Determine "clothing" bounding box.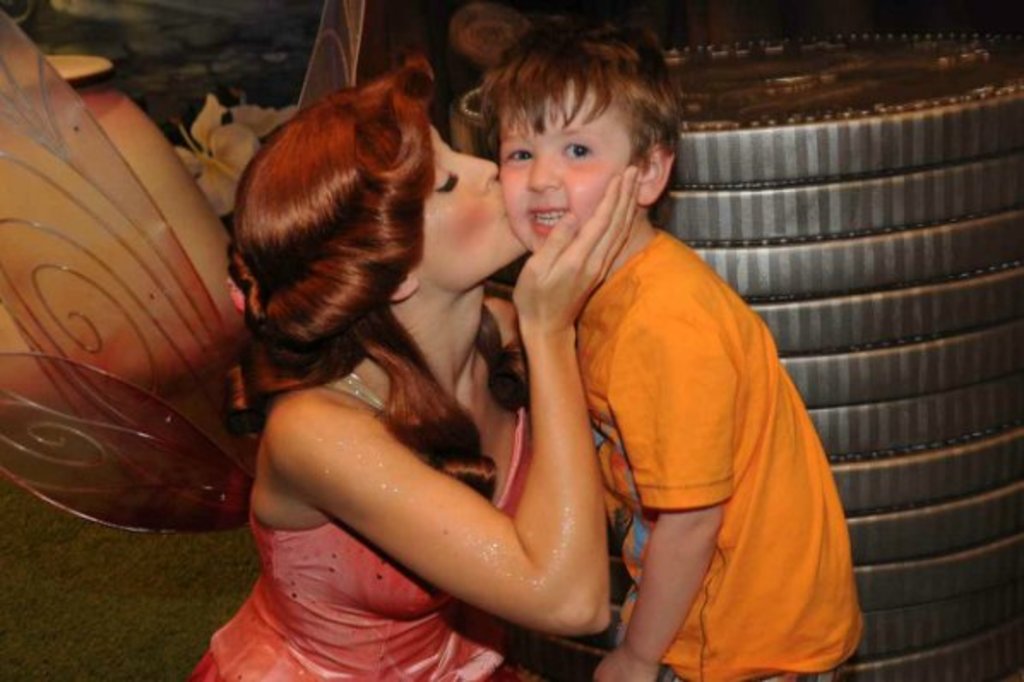
Determined: box=[192, 365, 534, 680].
